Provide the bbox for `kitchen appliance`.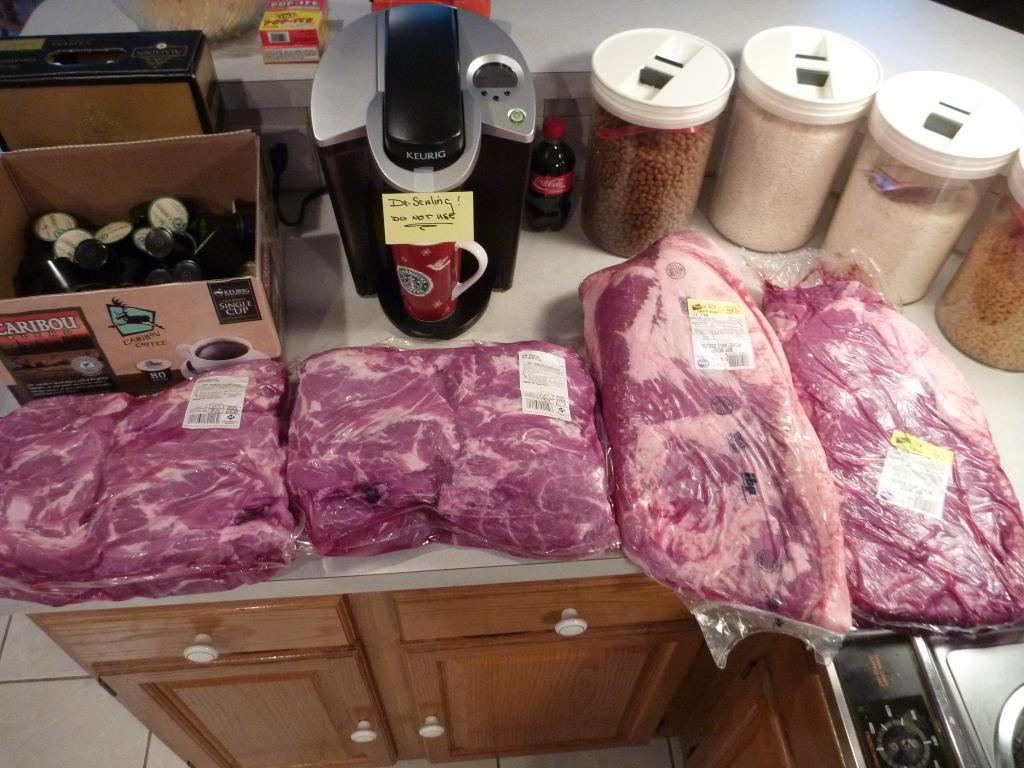
bbox(937, 159, 1023, 365).
